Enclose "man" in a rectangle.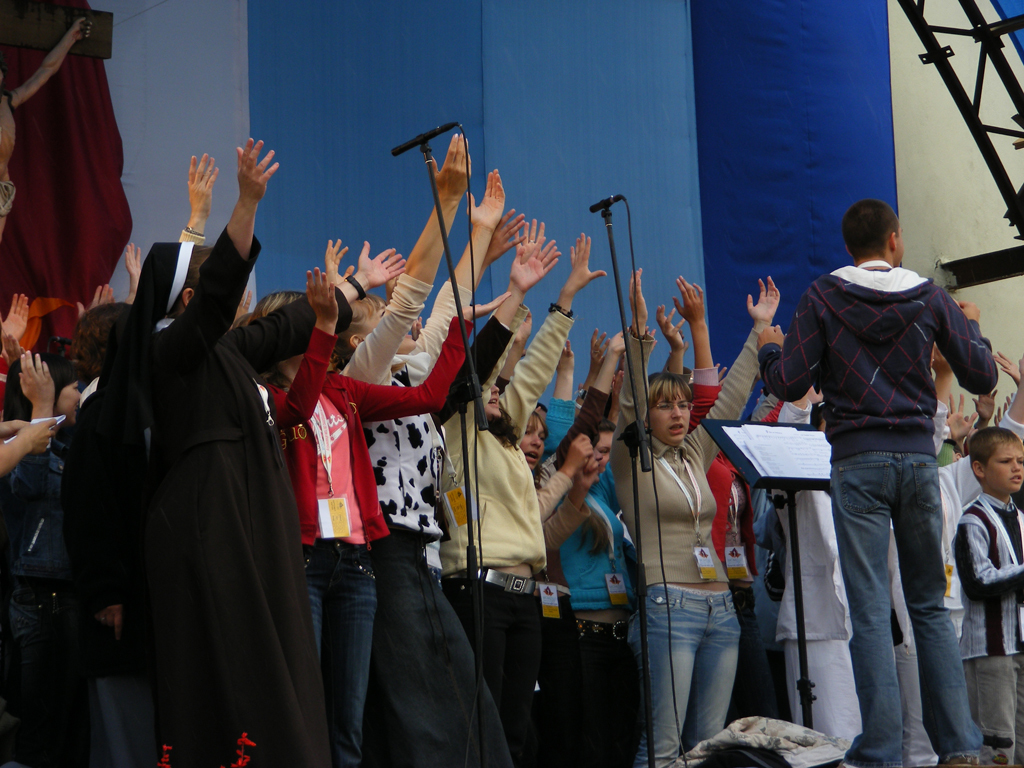
l=758, t=202, r=999, b=743.
